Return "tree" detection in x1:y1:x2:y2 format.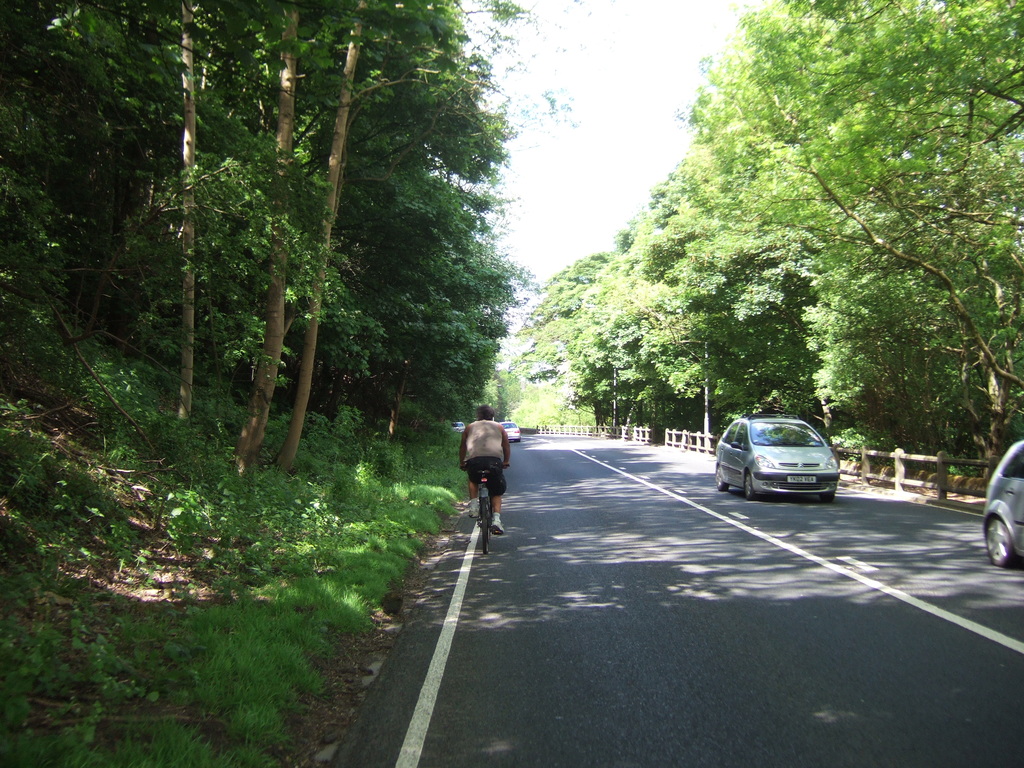
572:254:715:422.
